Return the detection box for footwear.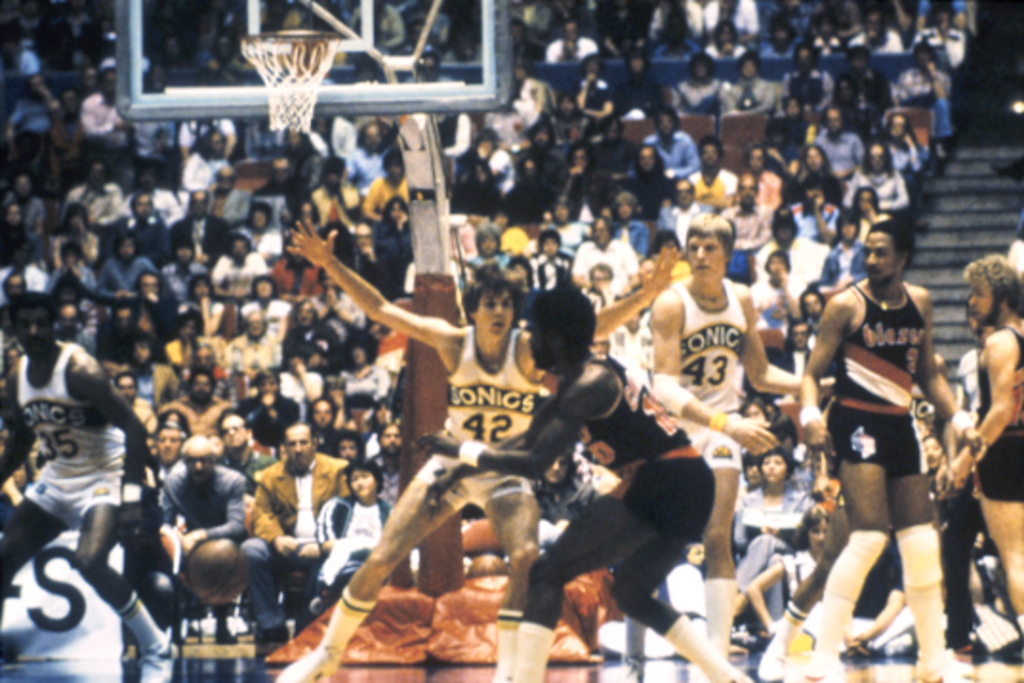
box(784, 641, 850, 677).
